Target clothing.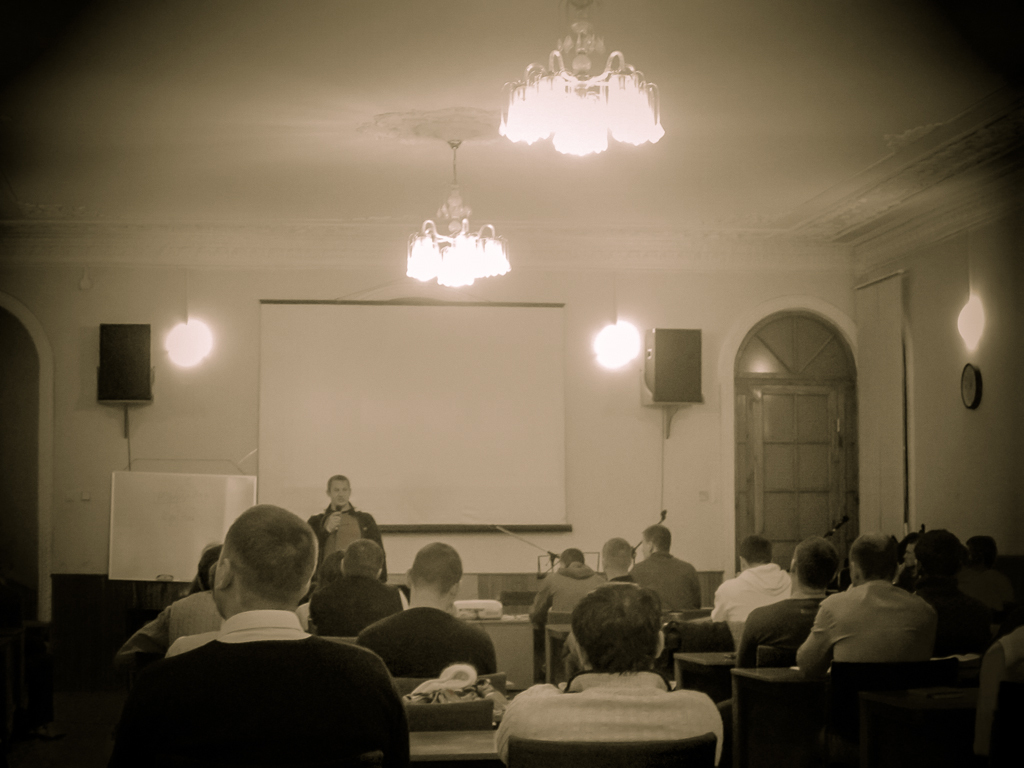
Target region: region(705, 553, 793, 655).
